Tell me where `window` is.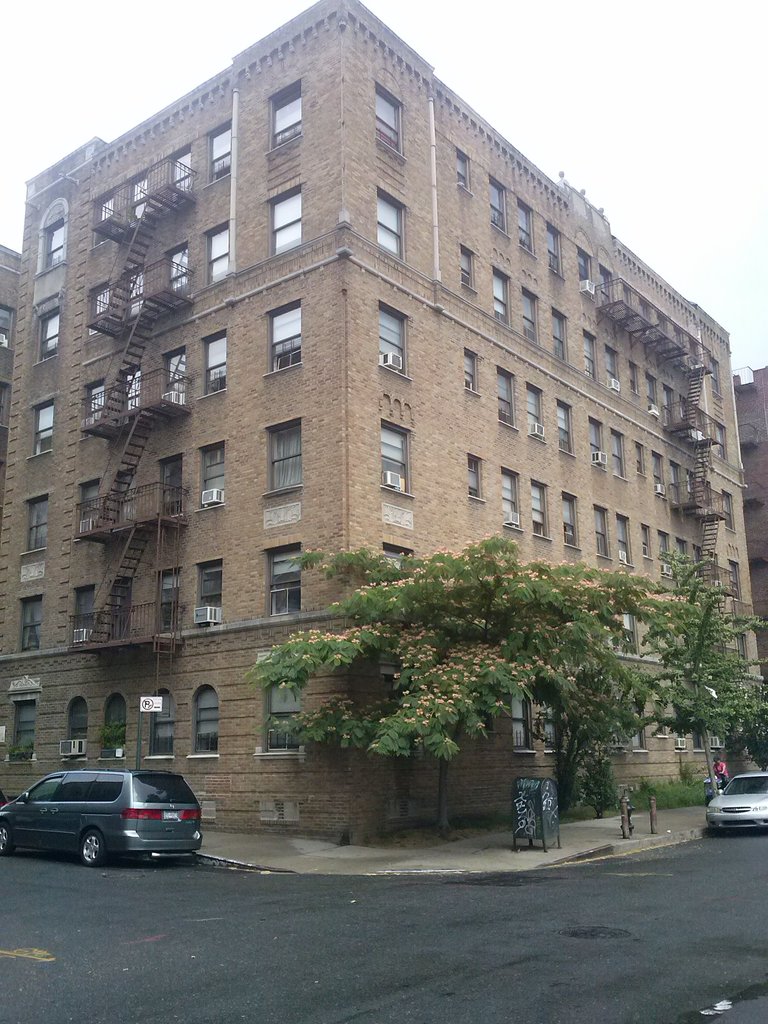
`window` is at detection(545, 684, 559, 744).
